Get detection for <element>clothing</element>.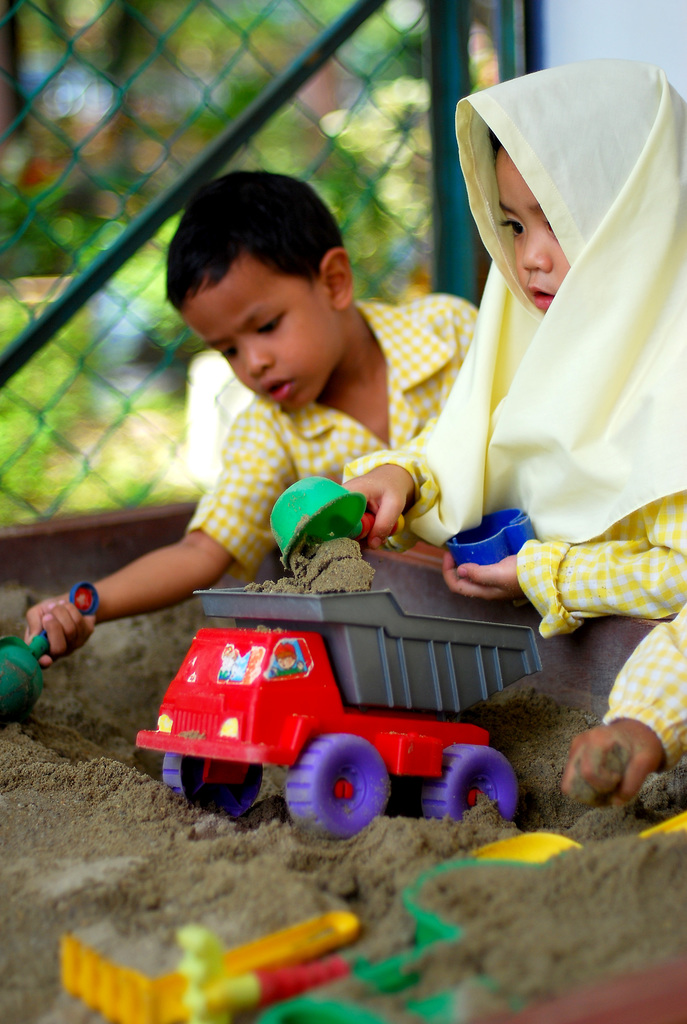
Detection: bbox=(400, 82, 684, 608).
